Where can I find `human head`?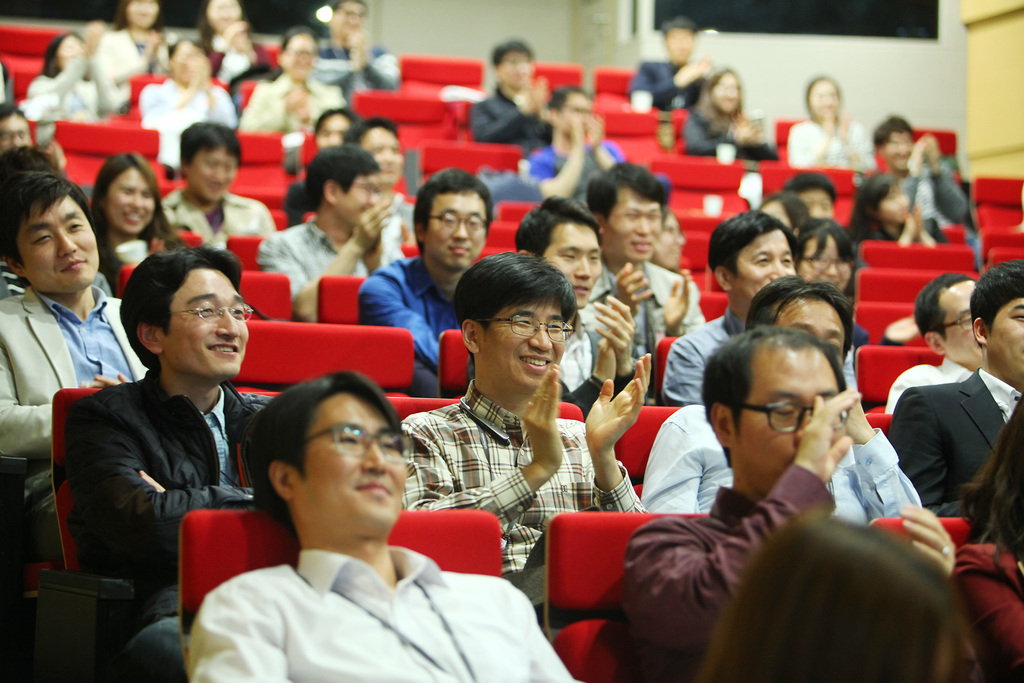
You can find it at BBox(661, 19, 695, 62).
